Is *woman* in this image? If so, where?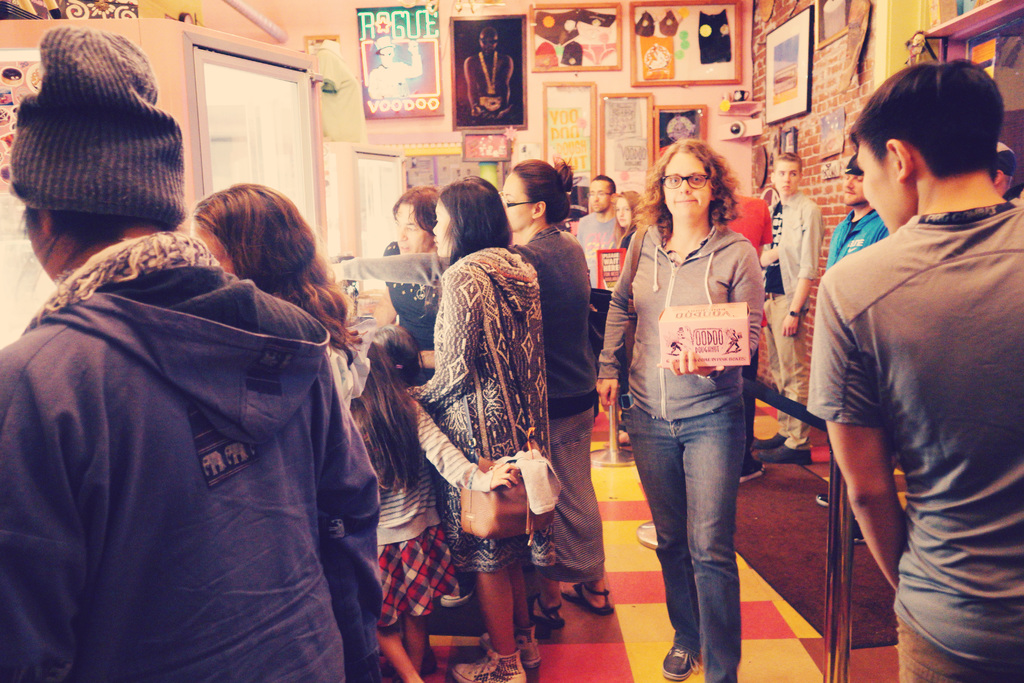
Yes, at (328, 159, 614, 629).
